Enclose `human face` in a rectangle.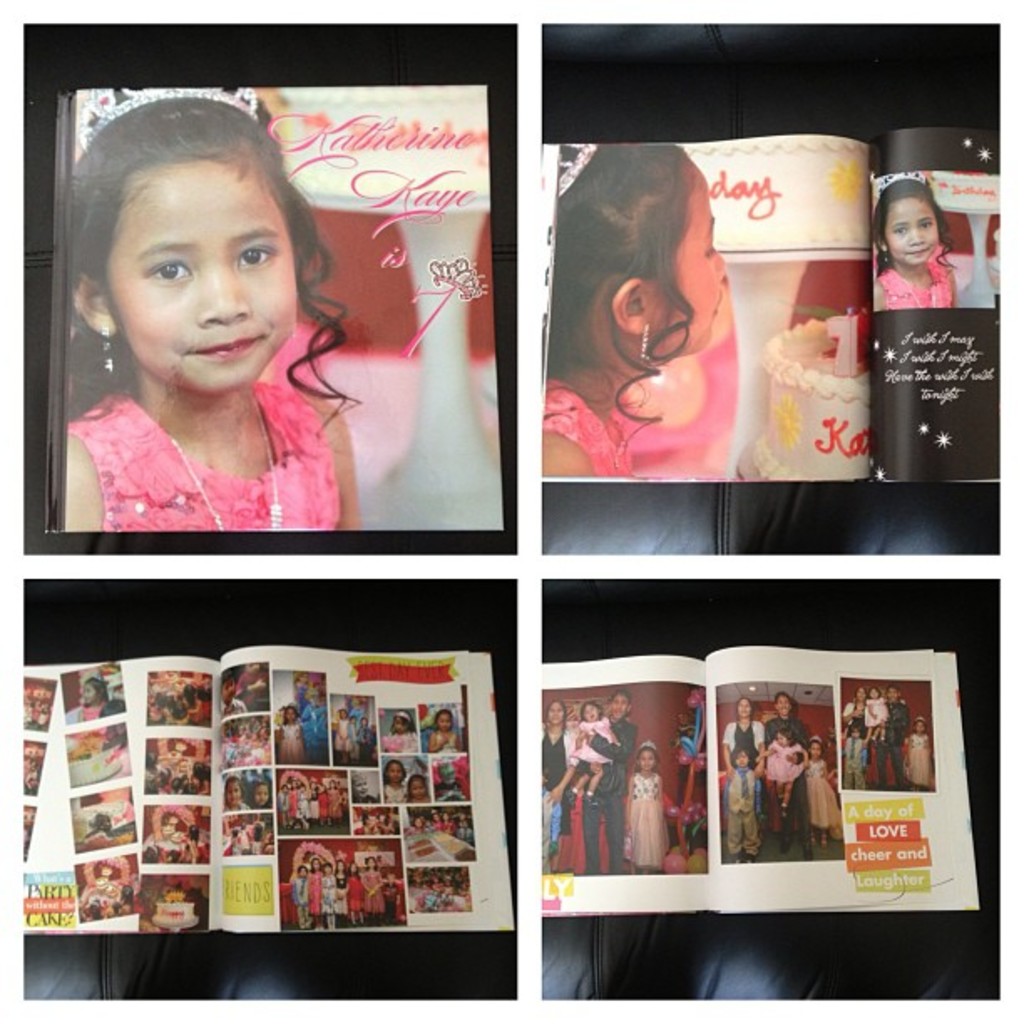
(left=109, top=164, right=298, bottom=388).
